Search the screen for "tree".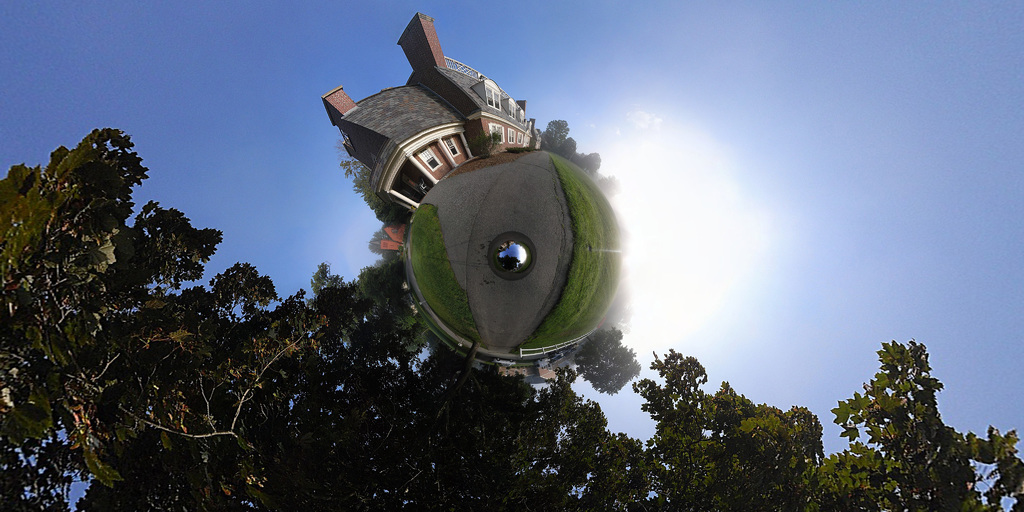
Found at {"x1": 580, "y1": 149, "x2": 602, "y2": 173}.
